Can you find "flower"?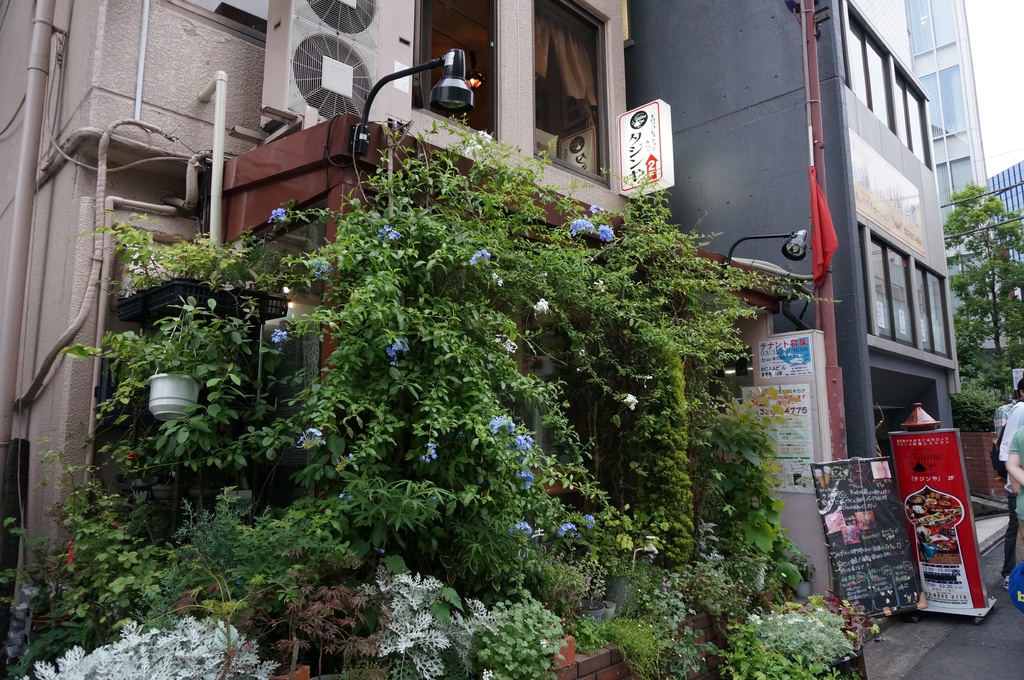
Yes, bounding box: x1=865 y1=622 x2=885 y2=634.
